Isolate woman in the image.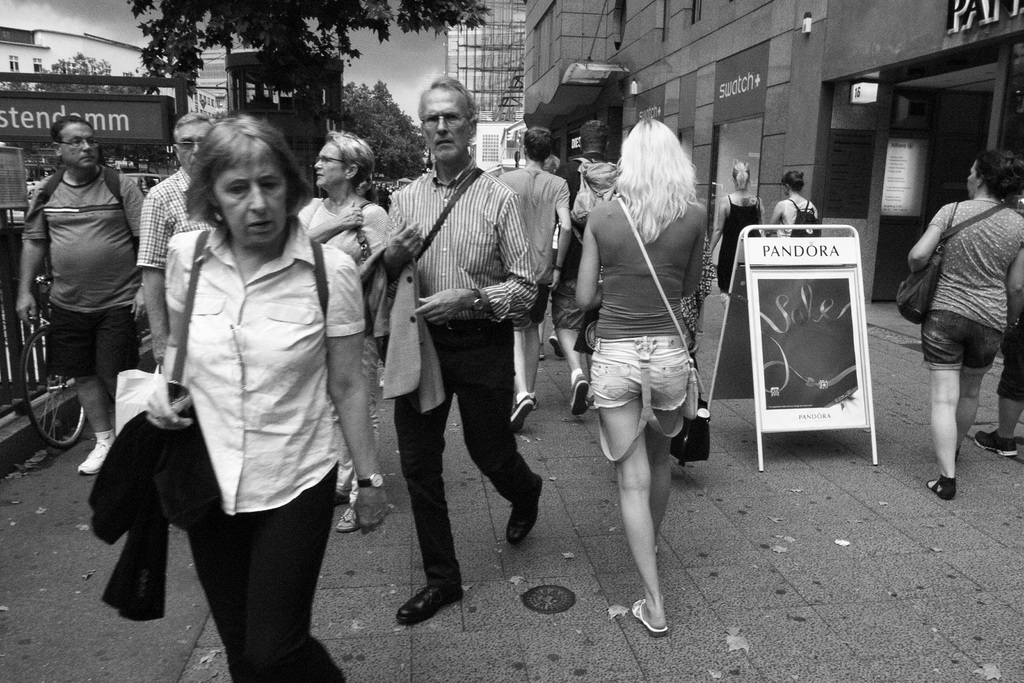
Isolated region: <bbox>704, 131, 775, 283</bbox>.
